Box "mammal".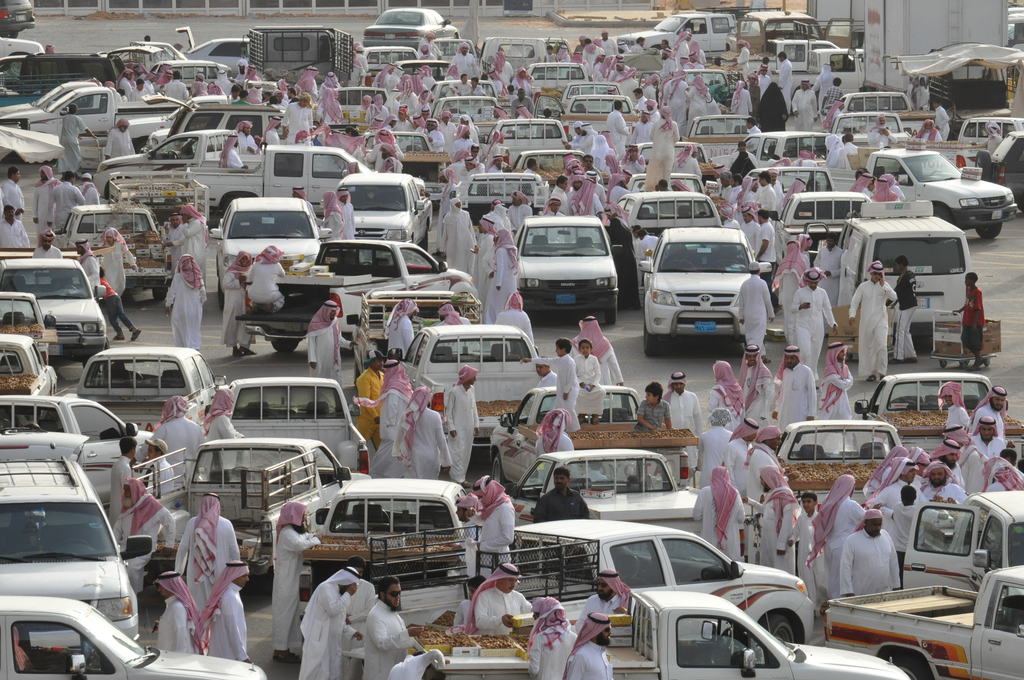
locate(538, 359, 556, 387).
